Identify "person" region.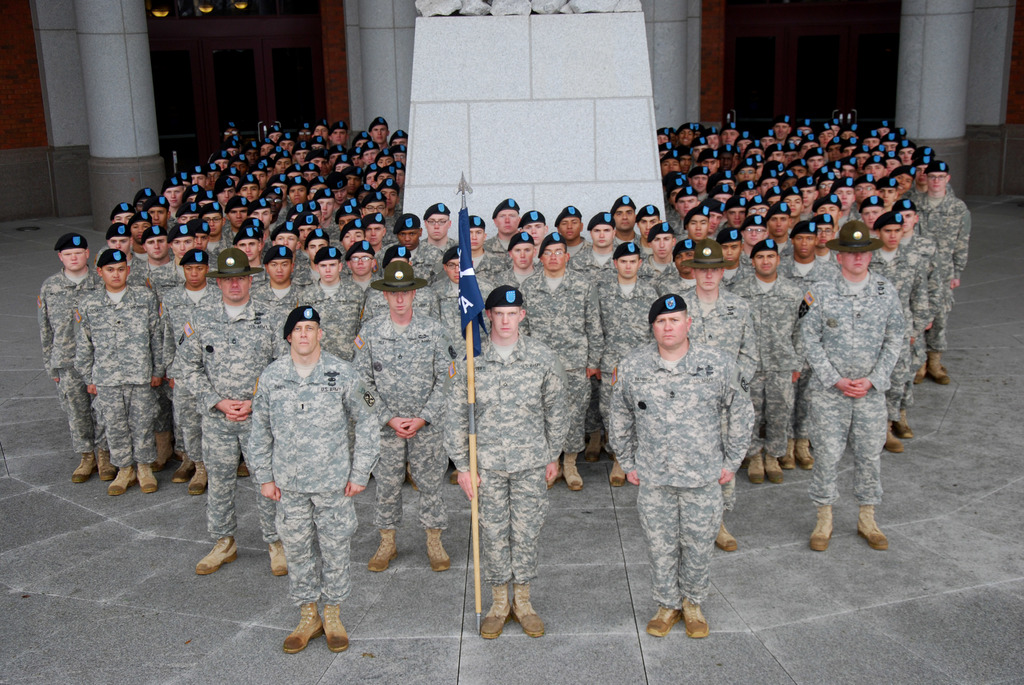
Region: 328/178/347/206.
